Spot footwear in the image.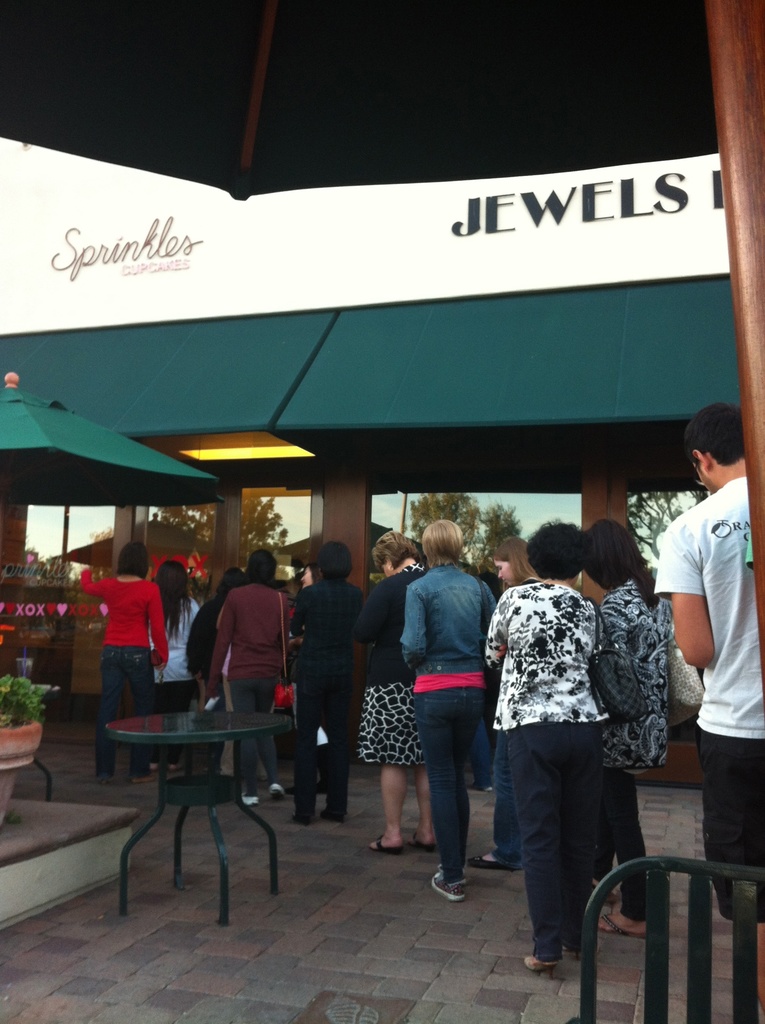
footwear found at l=523, t=954, r=558, b=979.
